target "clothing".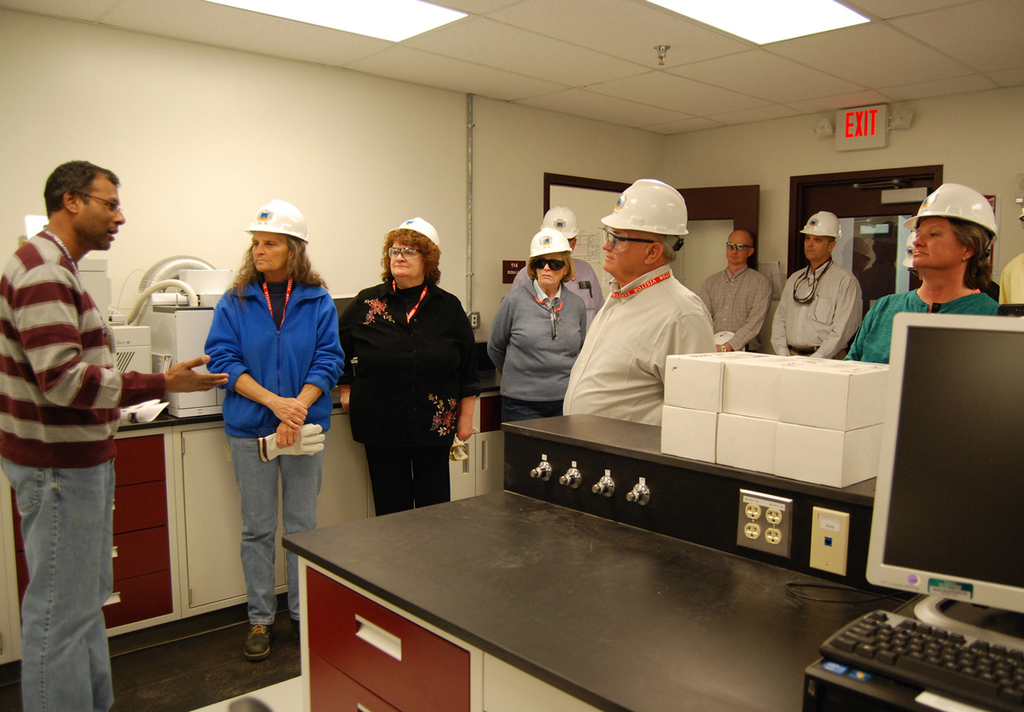
Target region: bbox=[512, 238, 596, 332].
